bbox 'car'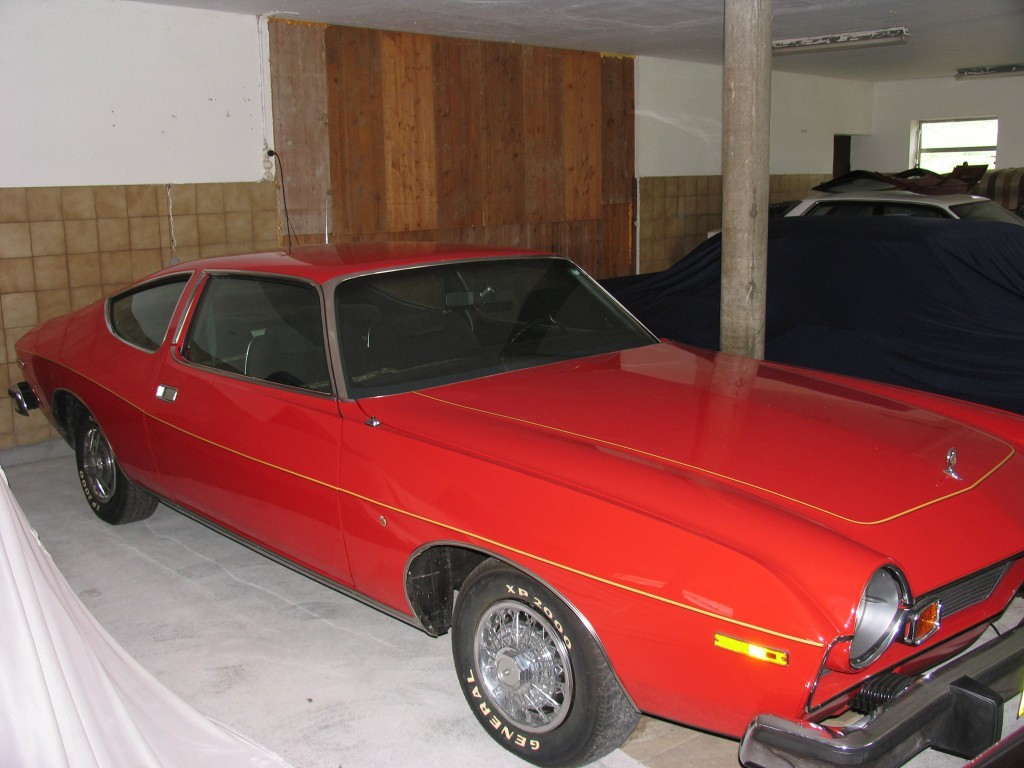
box=[590, 214, 1023, 411]
